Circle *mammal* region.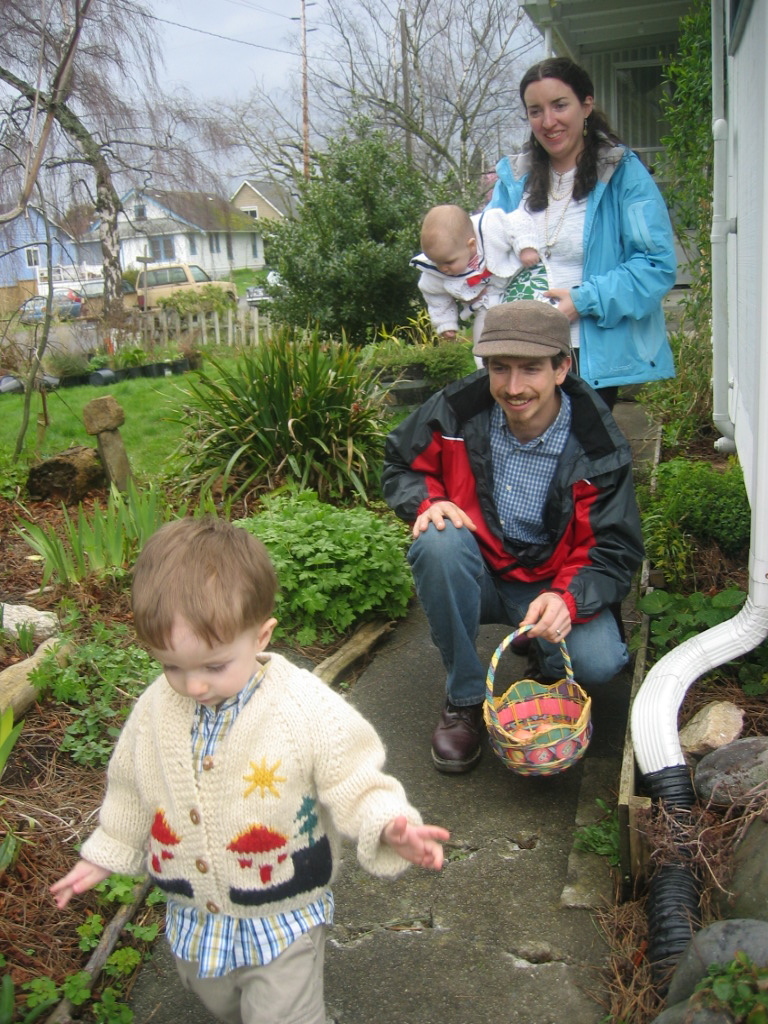
Region: rect(379, 299, 636, 767).
